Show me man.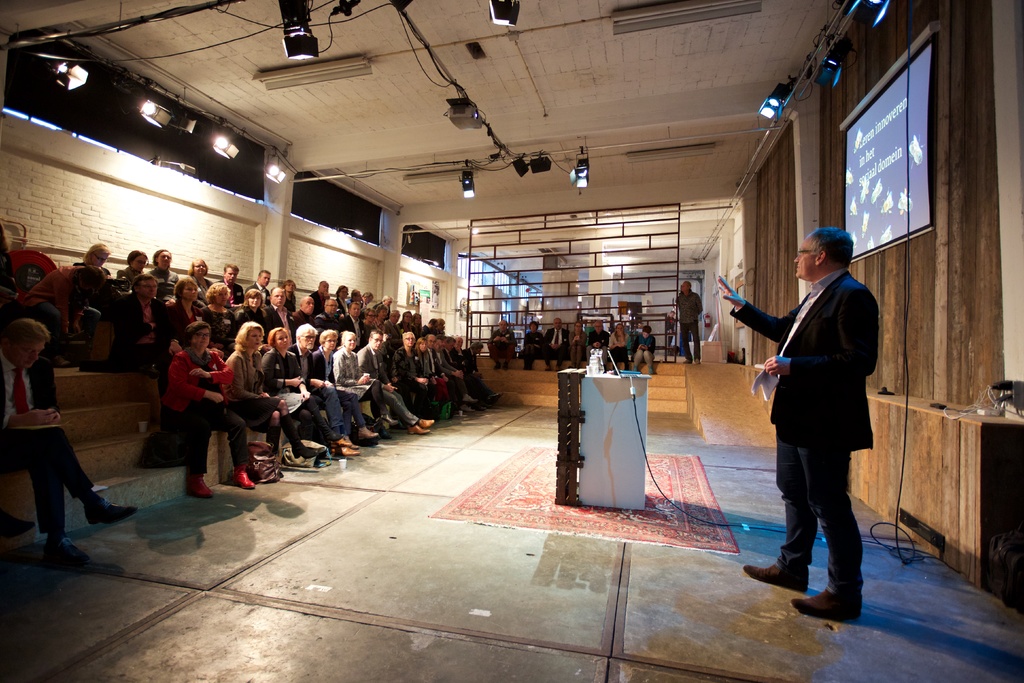
man is here: 287,323,360,457.
